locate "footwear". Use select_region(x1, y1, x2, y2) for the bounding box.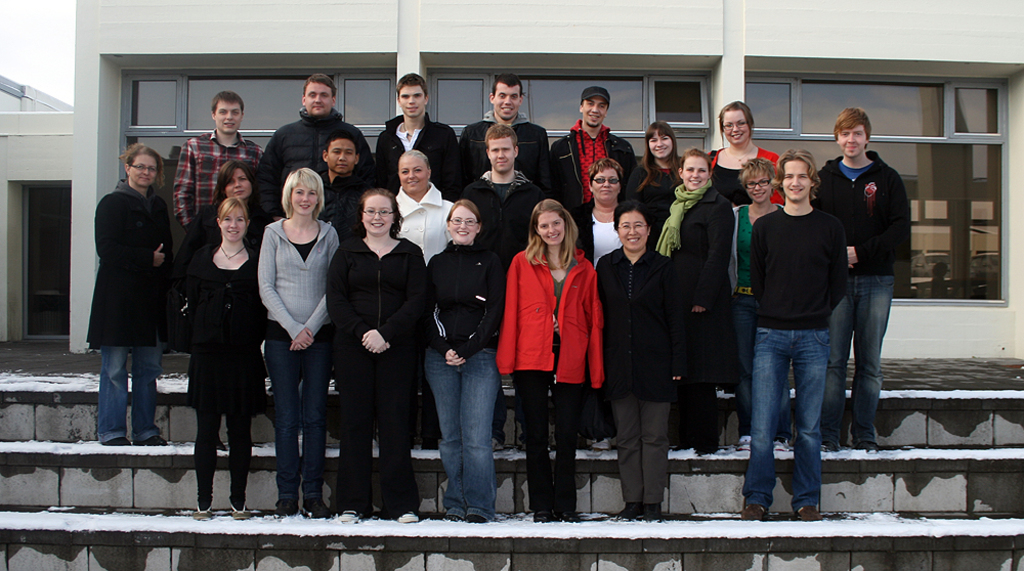
select_region(399, 511, 419, 523).
